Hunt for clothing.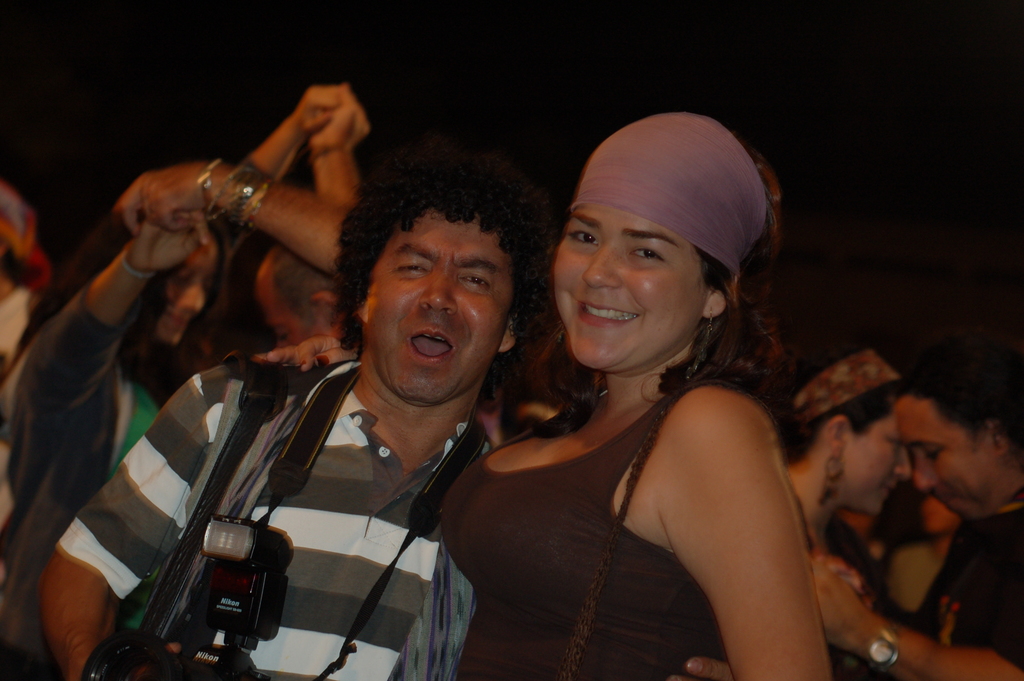
Hunted down at bbox=(911, 486, 1023, 680).
